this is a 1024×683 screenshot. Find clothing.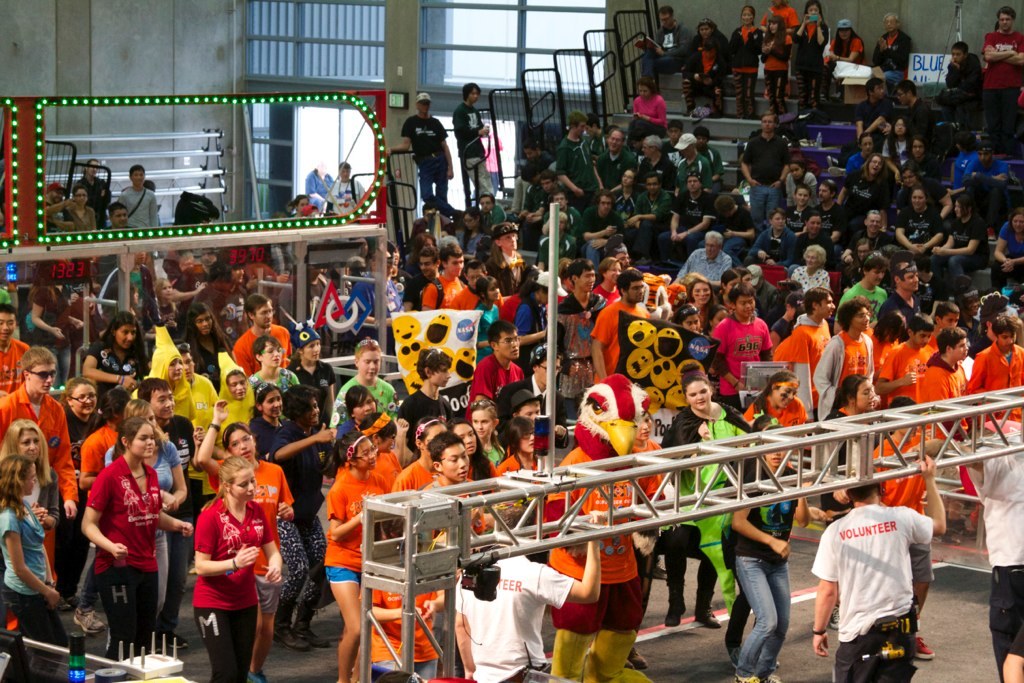
Bounding box: BBox(256, 417, 285, 456).
